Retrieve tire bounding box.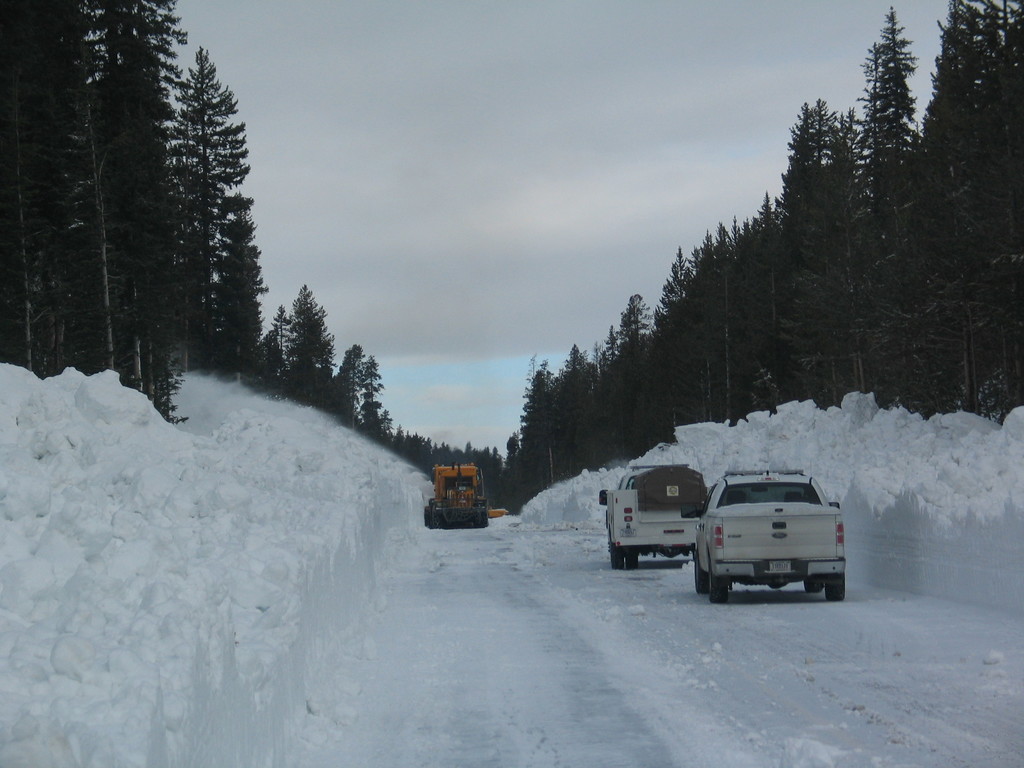
Bounding box: Rect(706, 559, 728, 607).
